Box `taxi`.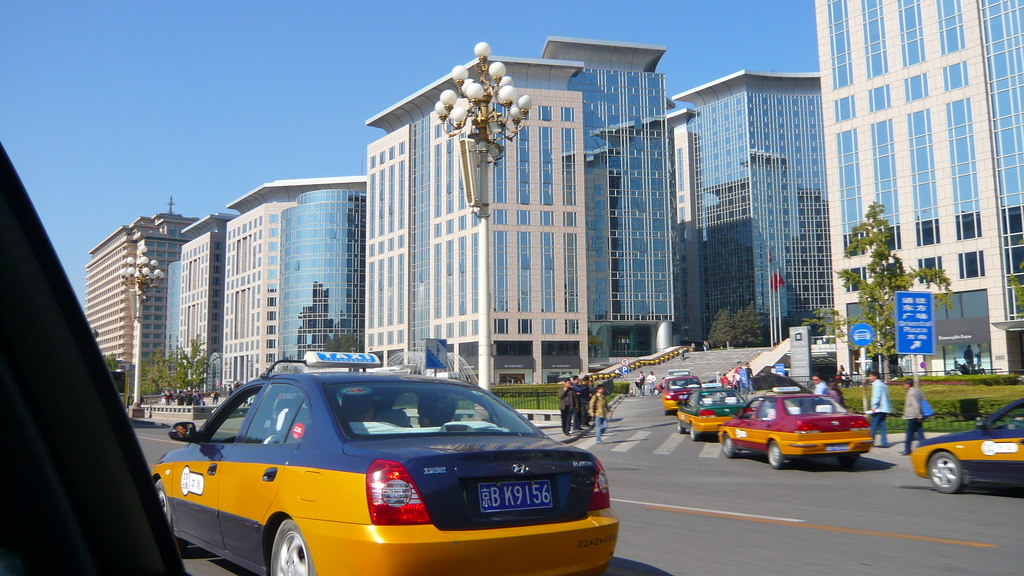
l=151, t=351, r=620, b=575.
